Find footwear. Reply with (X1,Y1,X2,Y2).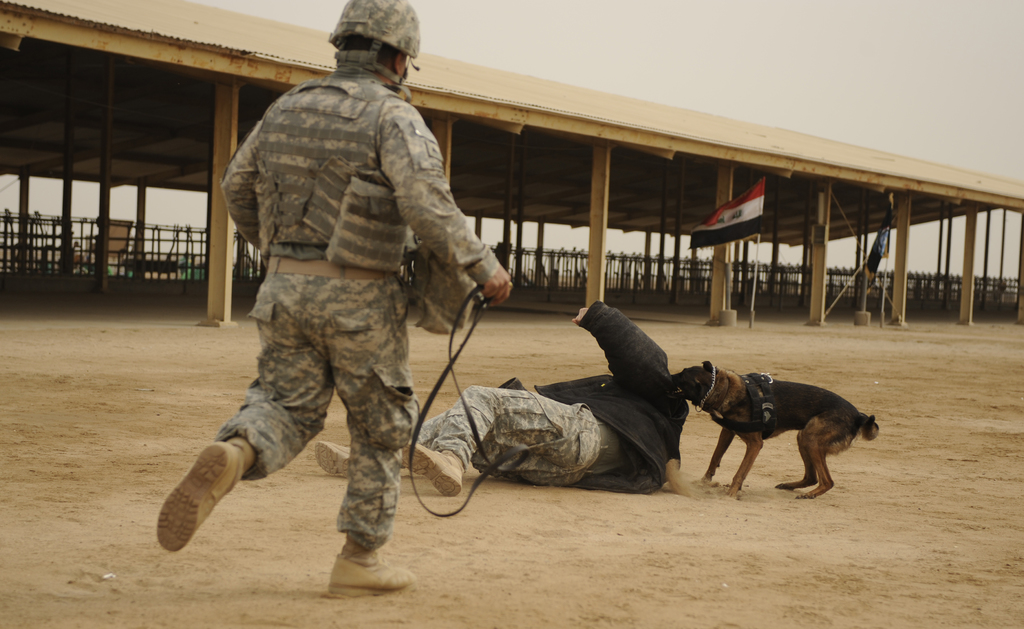
(314,441,346,479).
